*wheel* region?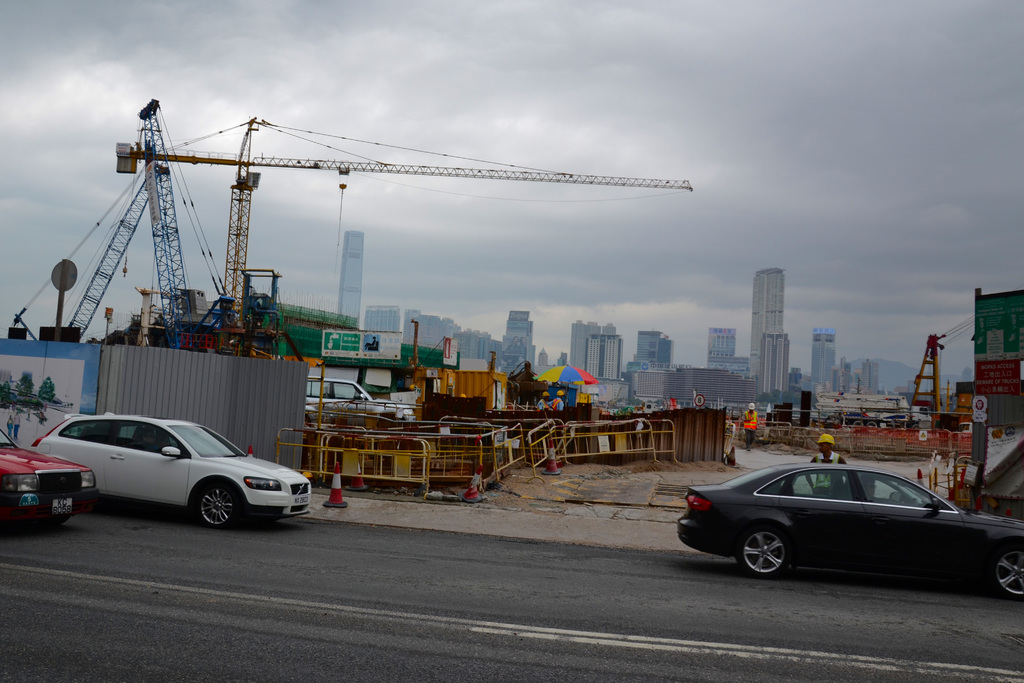
x1=191, y1=479, x2=237, y2=529
